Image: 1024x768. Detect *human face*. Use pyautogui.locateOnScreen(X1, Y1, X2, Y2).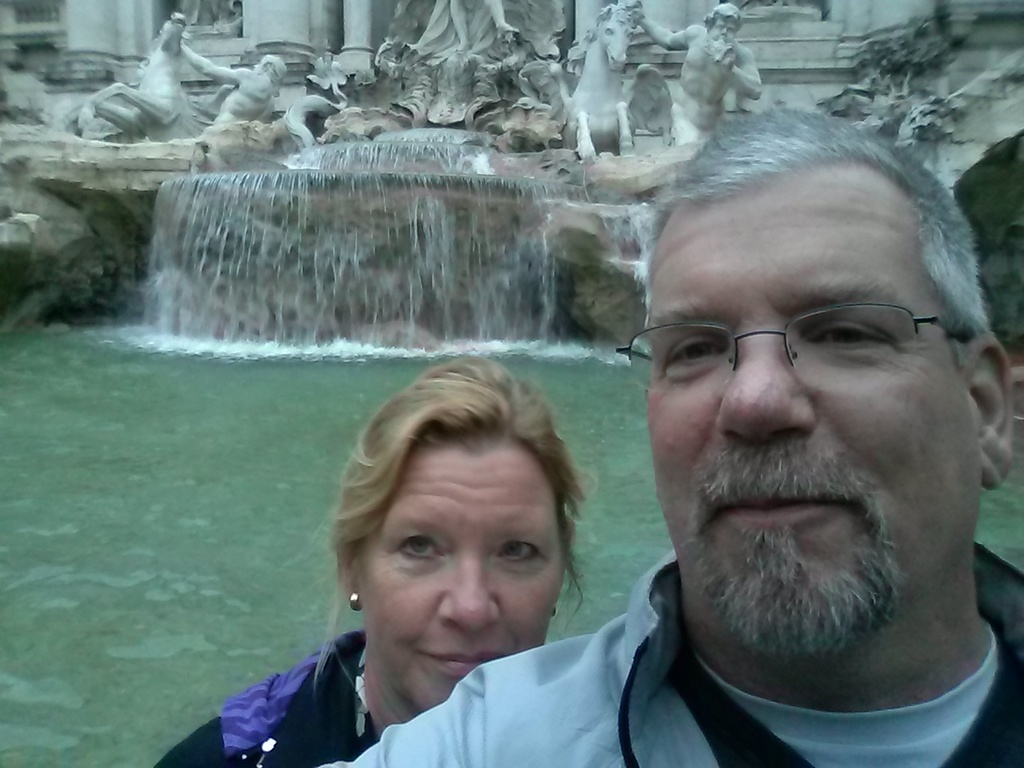
pyautogui.locateOnScreen(353, 438, 569, 714).
